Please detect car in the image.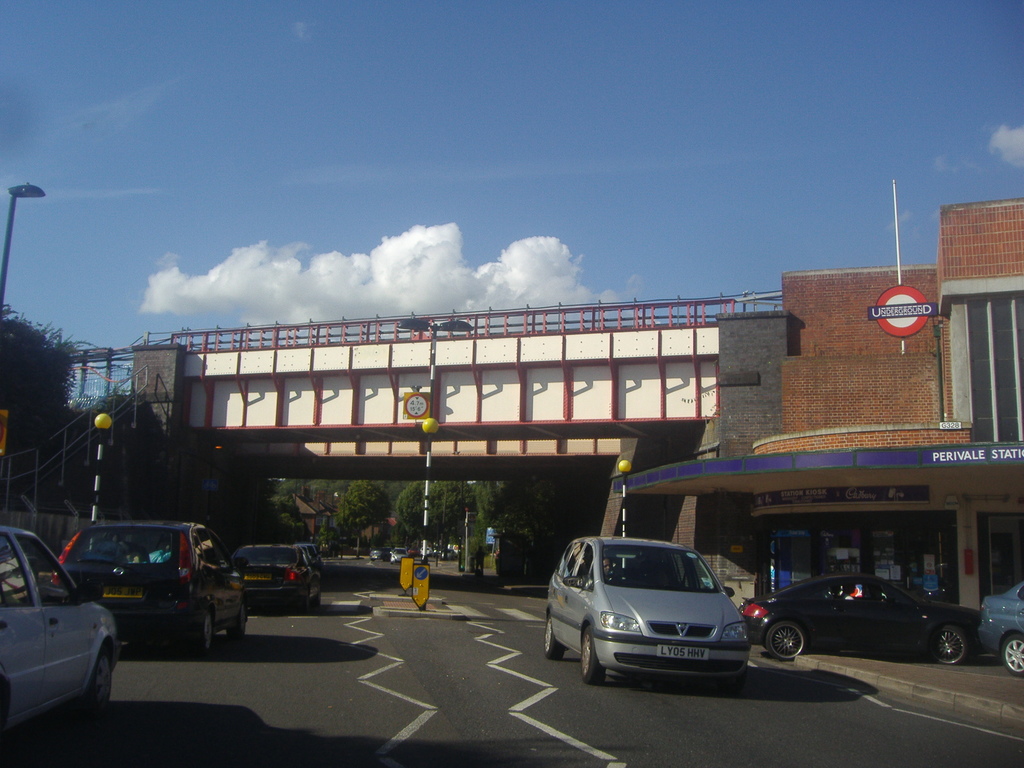
980, 579, 1023, 678.
